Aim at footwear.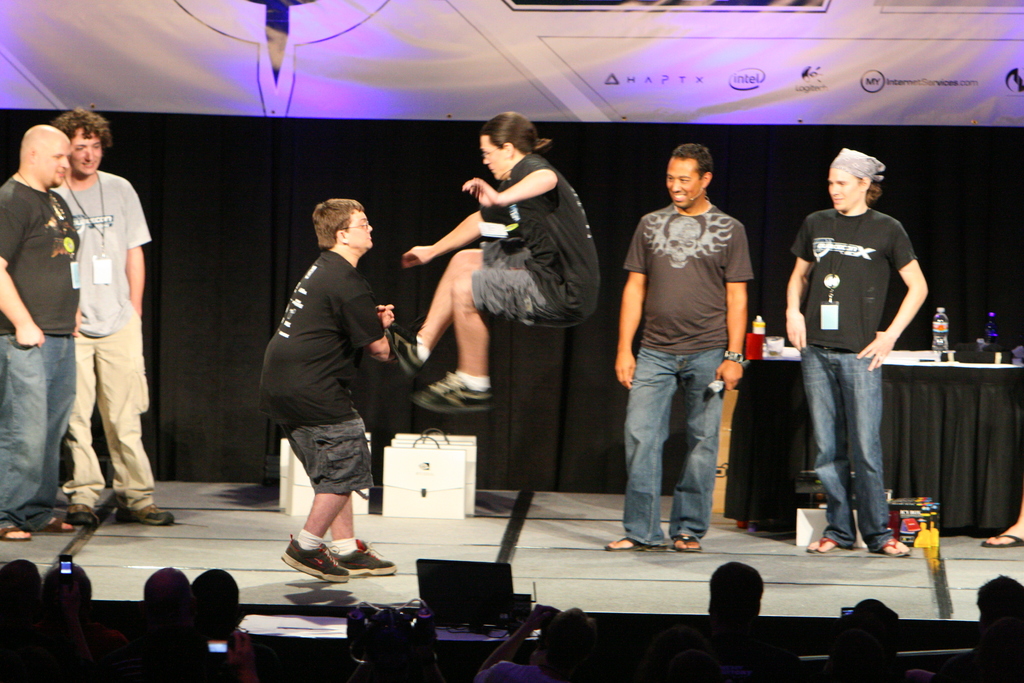
Aimed at {"left": 806, "top": 533, "right": 851, "bottom": 554}.
